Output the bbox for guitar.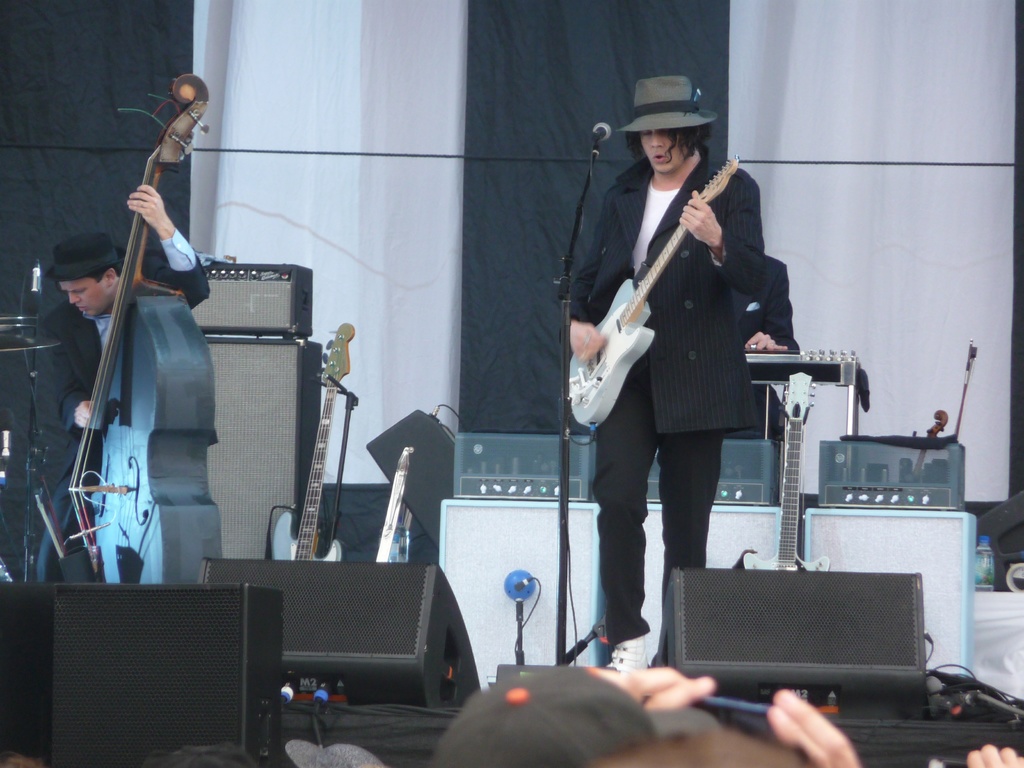
557,152,742,426.
